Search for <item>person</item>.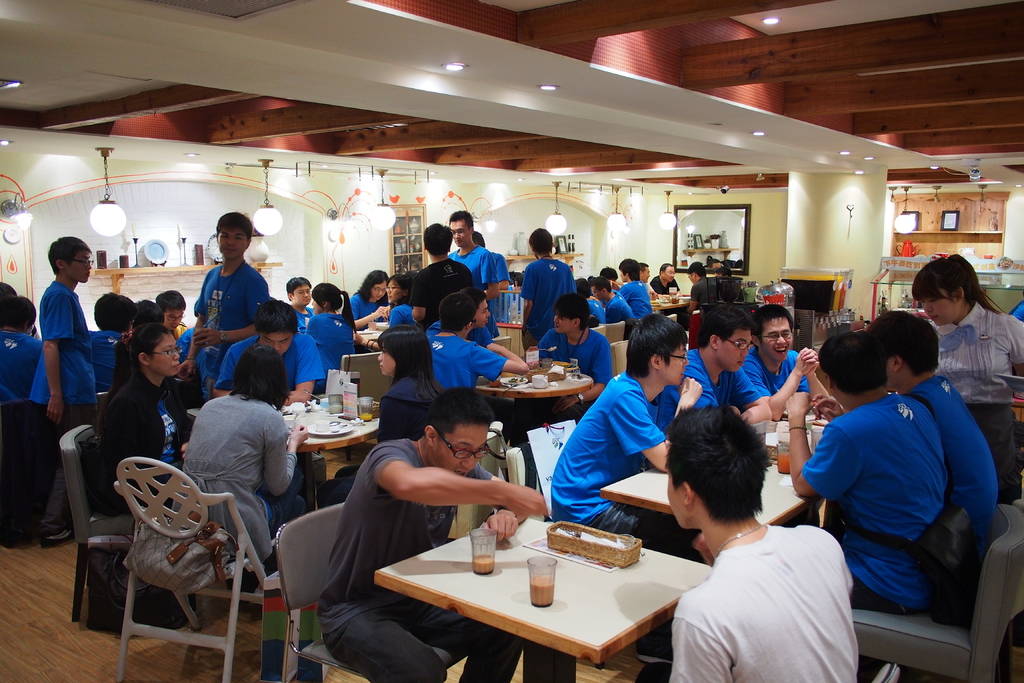
Found at bbox=(303, 283, 358, 373).
